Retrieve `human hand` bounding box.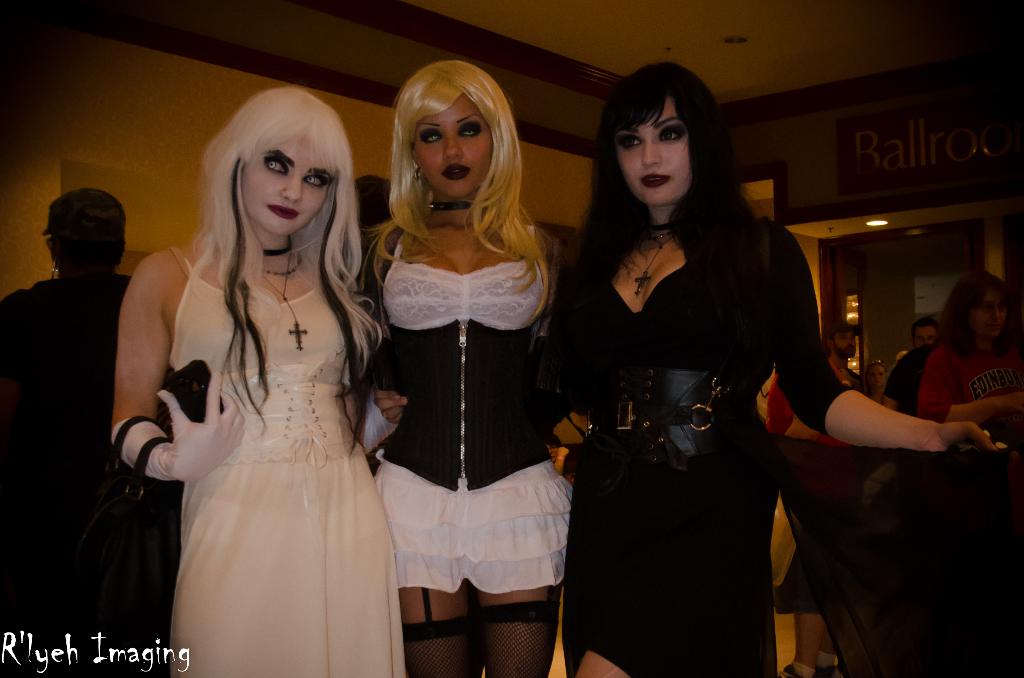
Bounding box: 922:422:1000:453.
